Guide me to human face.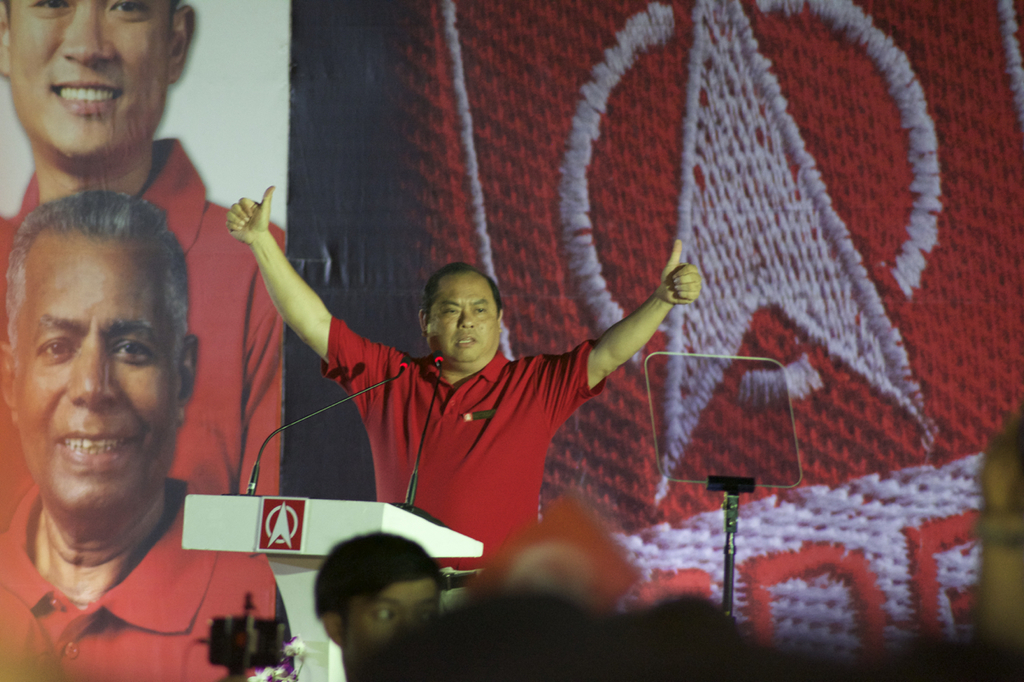
Guidance: locate(10, 0, 177, 160).
